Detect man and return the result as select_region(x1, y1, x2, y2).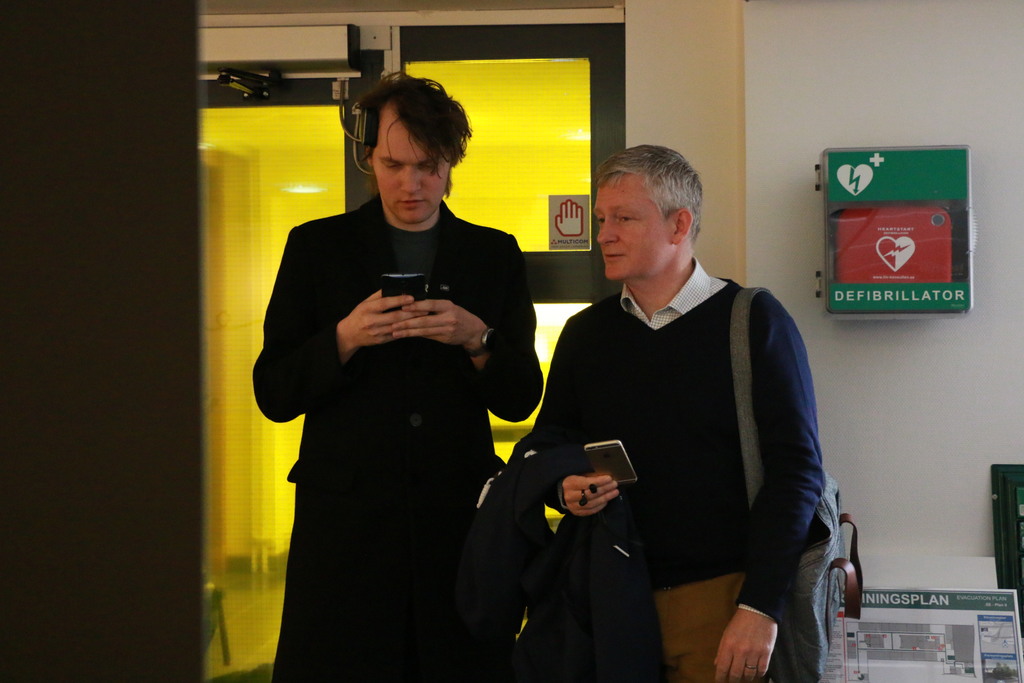
select_region(518, 133, 844, 664).
